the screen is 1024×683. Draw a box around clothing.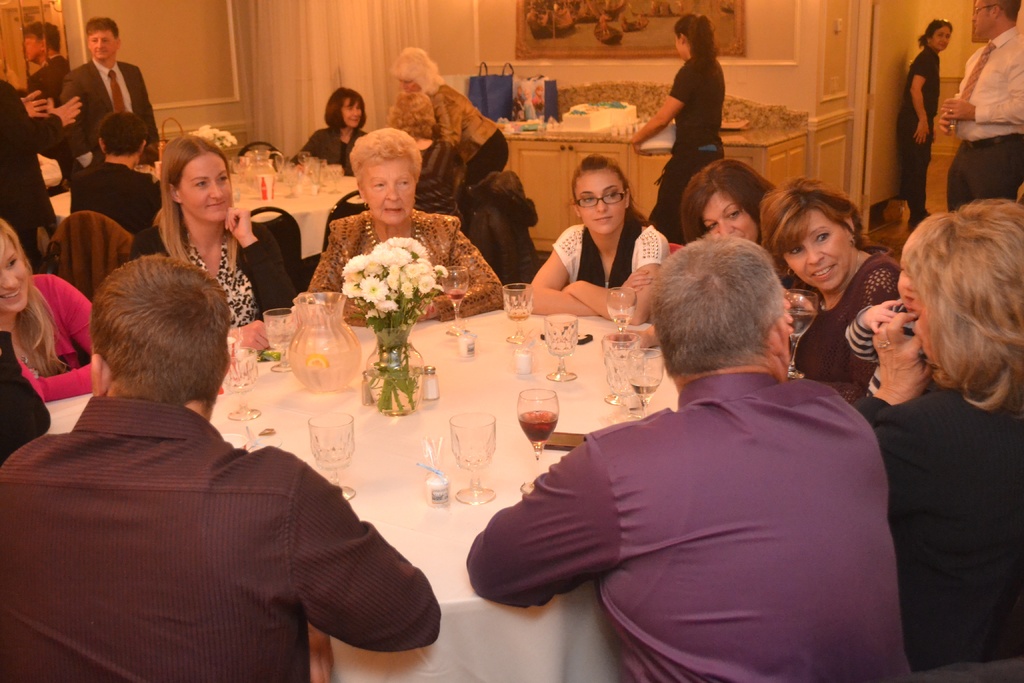
detection(131, 225, 289, 326).
